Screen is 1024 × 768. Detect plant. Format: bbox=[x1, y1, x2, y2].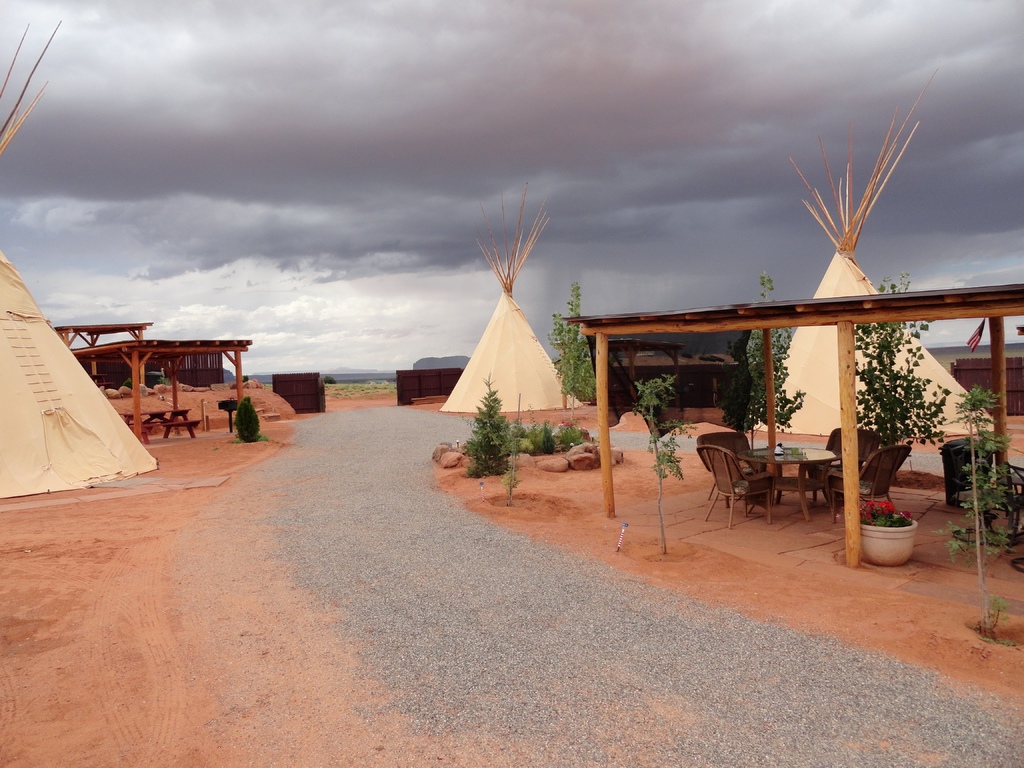
bbox=[616, 369, 694, 559].
